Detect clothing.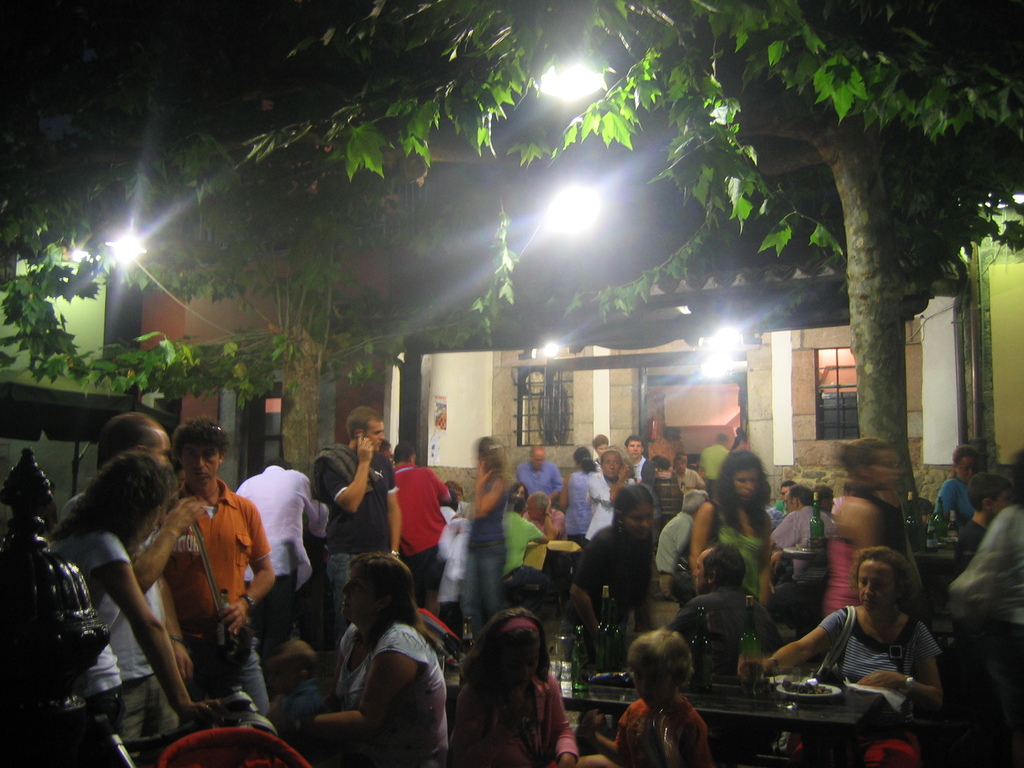
Detected at locate(931, 478, 975, 520).
